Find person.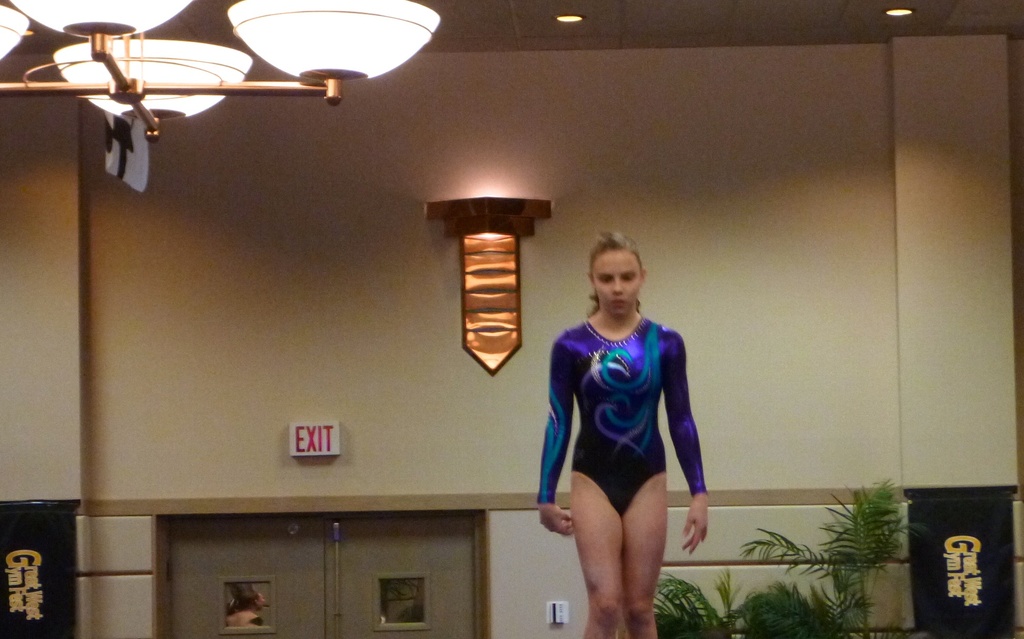
x1=538 y1=227 x2=709 y2=638.
